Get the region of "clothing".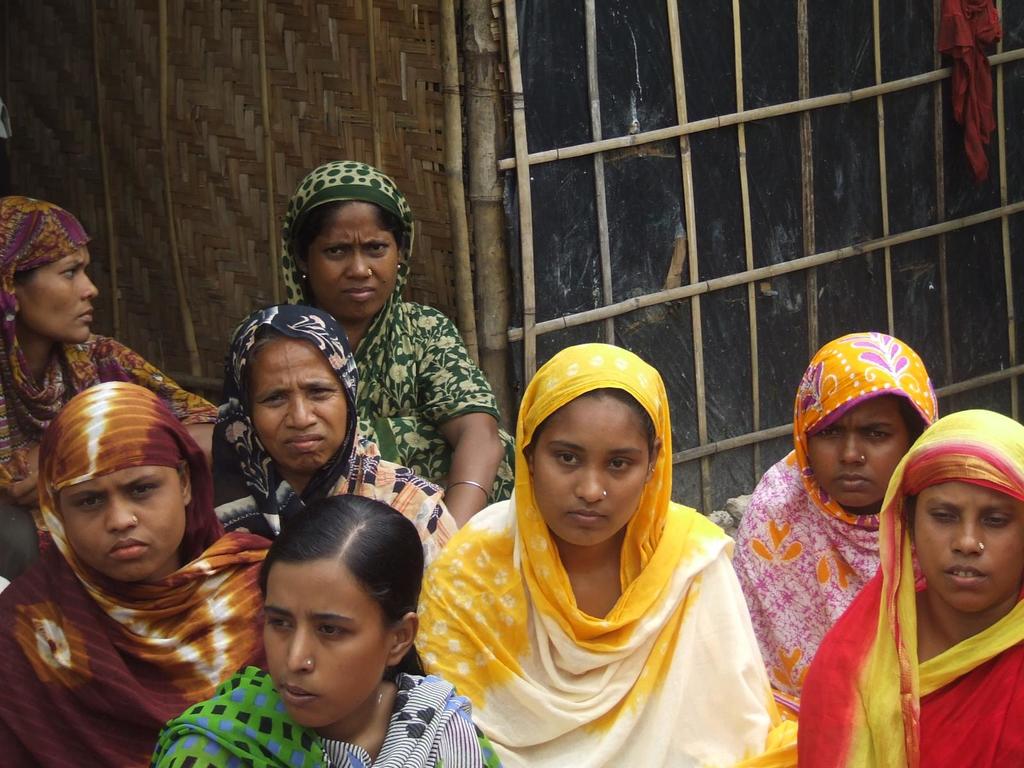
(410,342,796,767).
